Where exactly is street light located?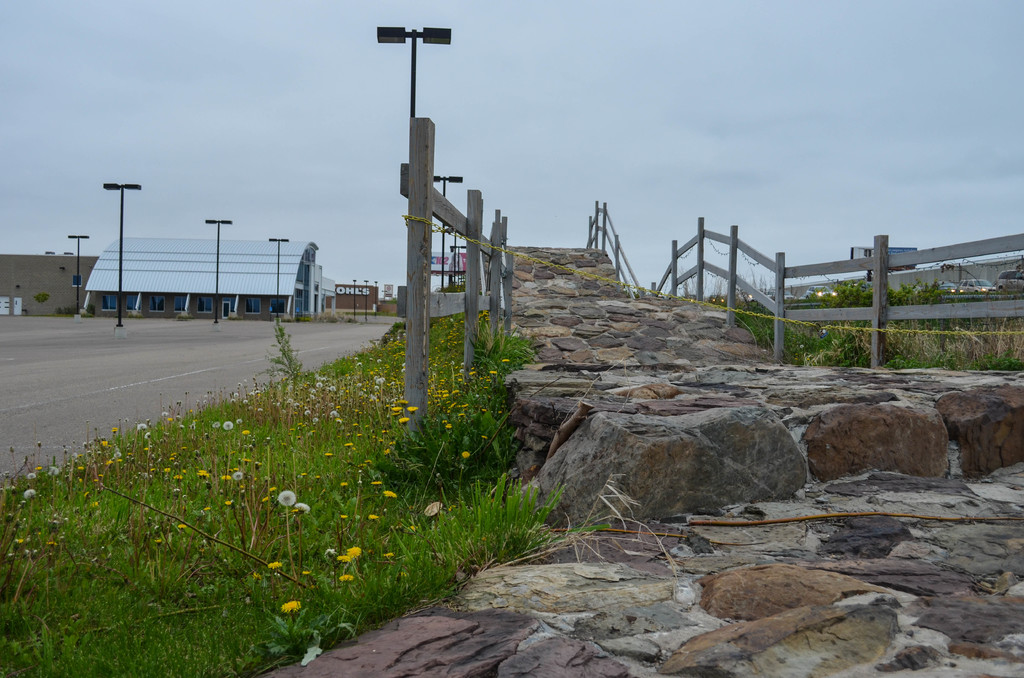
Its bounding box is select_region(67, 233, 88, 323).
